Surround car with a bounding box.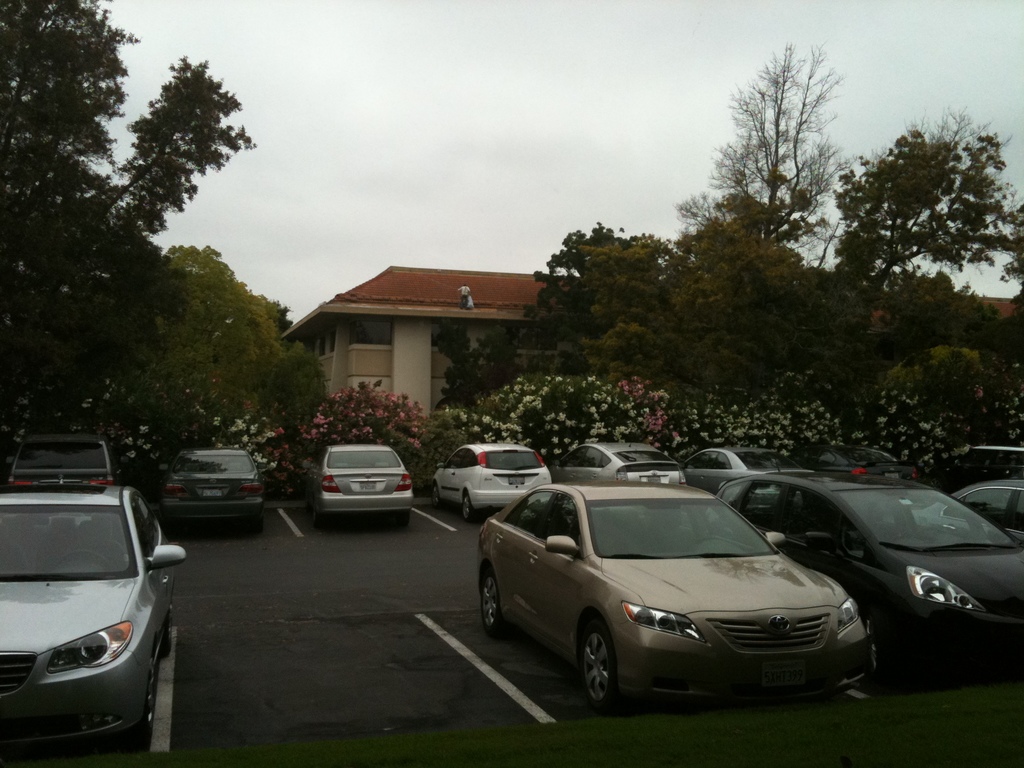
crop(722, 463, 1023, 685).
